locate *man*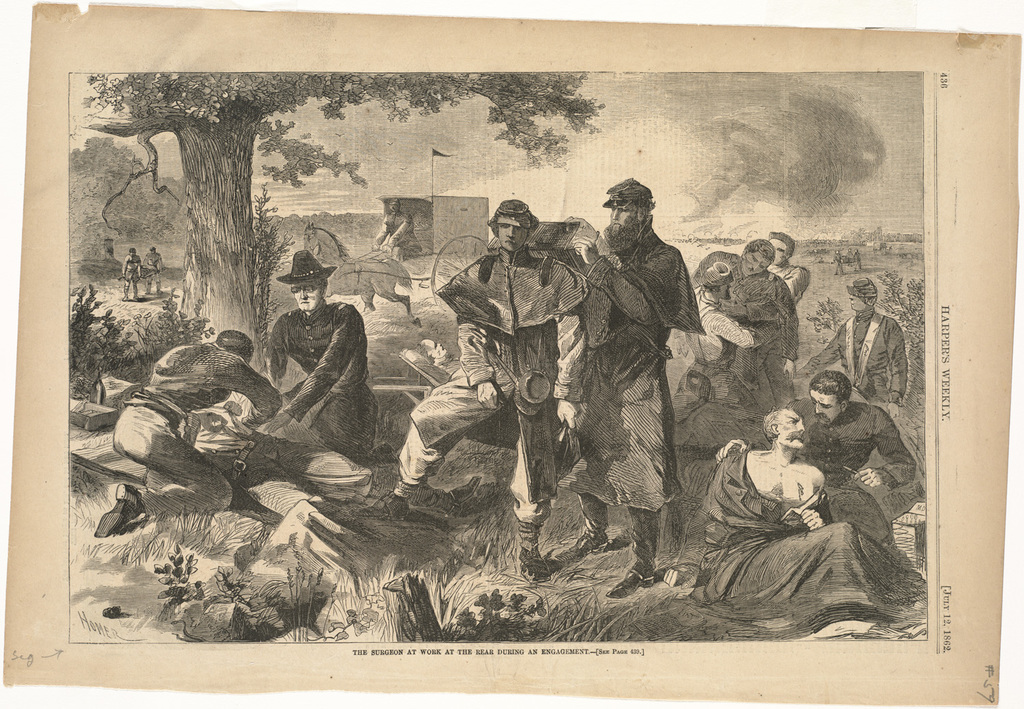
805 276 915 414
